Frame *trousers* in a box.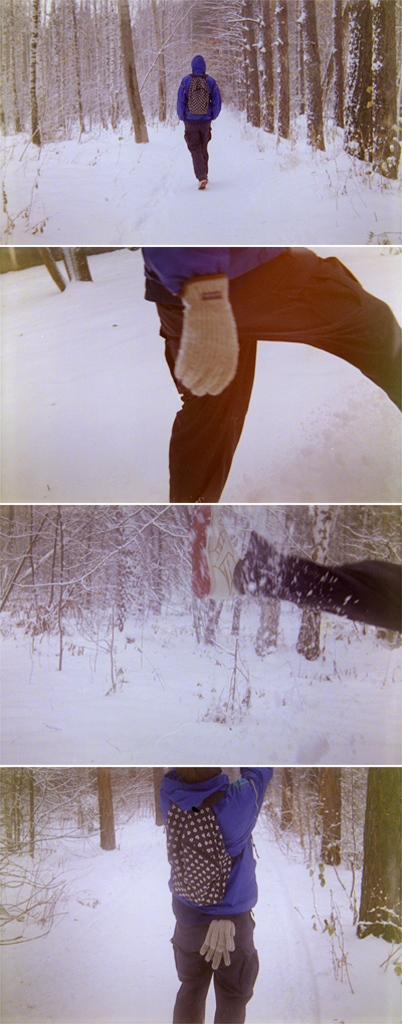
[151, 238, 401, 510].
